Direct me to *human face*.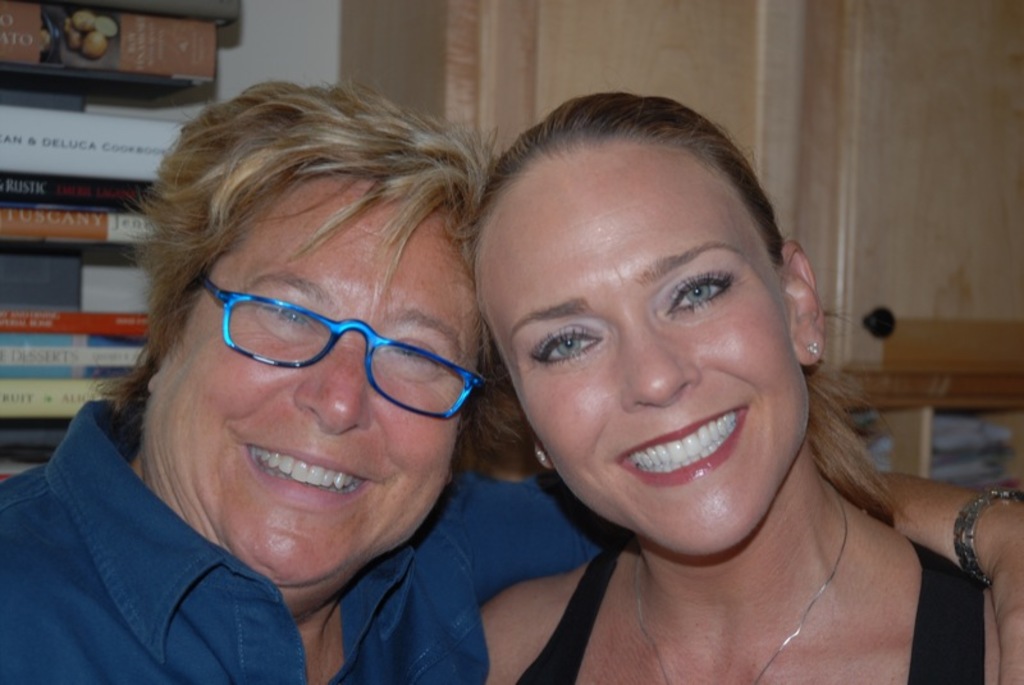
Direction: crop(142, 178, 481, 597).
